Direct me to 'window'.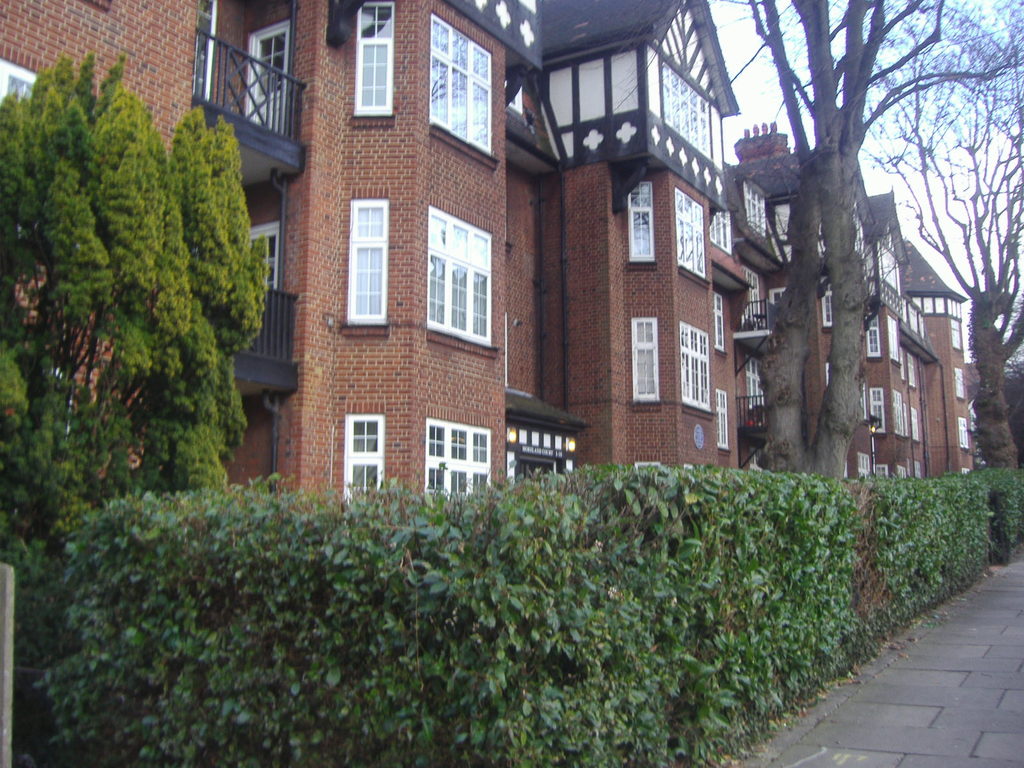
Direction: bbox(868, 325, 883, 356).
